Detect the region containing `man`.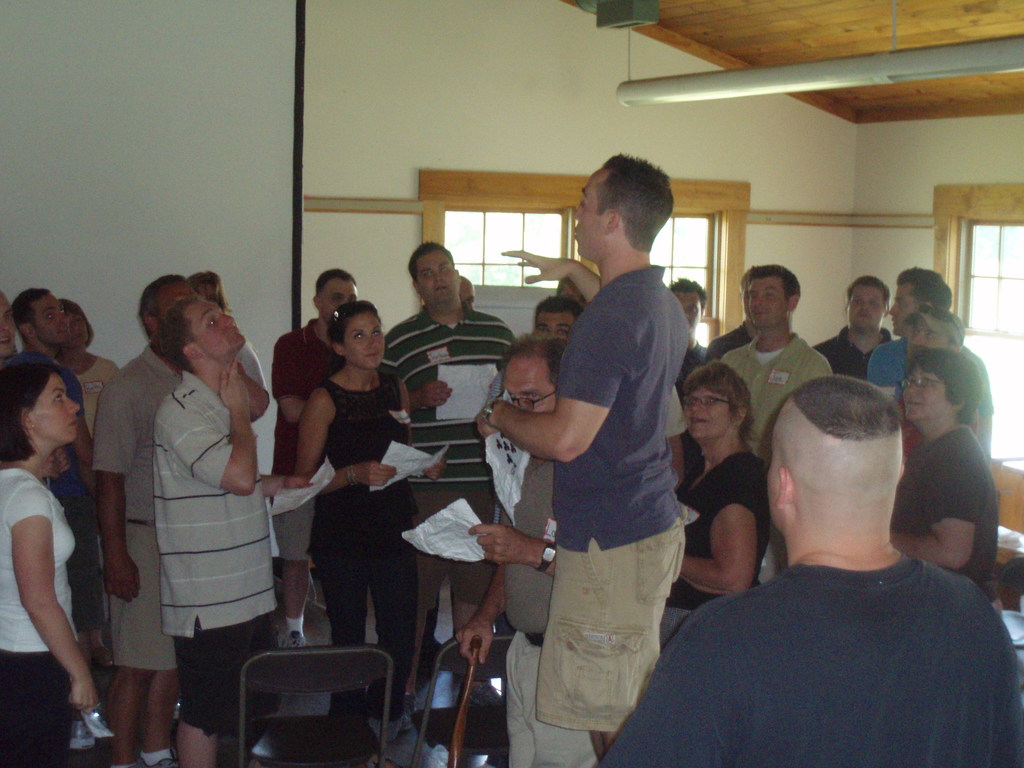
<bbox>821, 274, 906, 380</bbox>.
